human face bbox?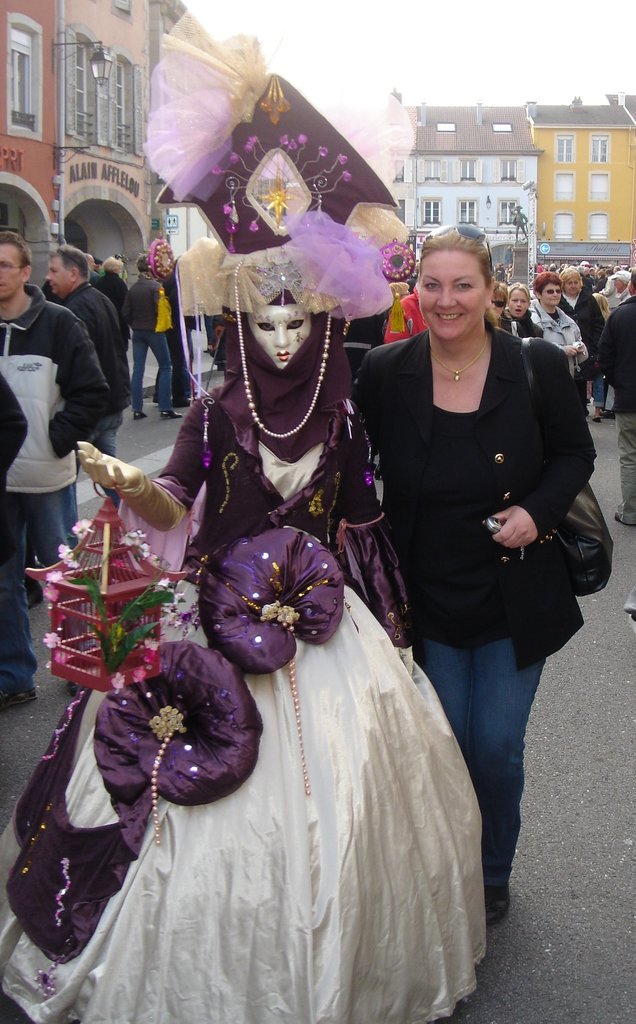
<bbox>565, 271, 582, 295</bbox>
